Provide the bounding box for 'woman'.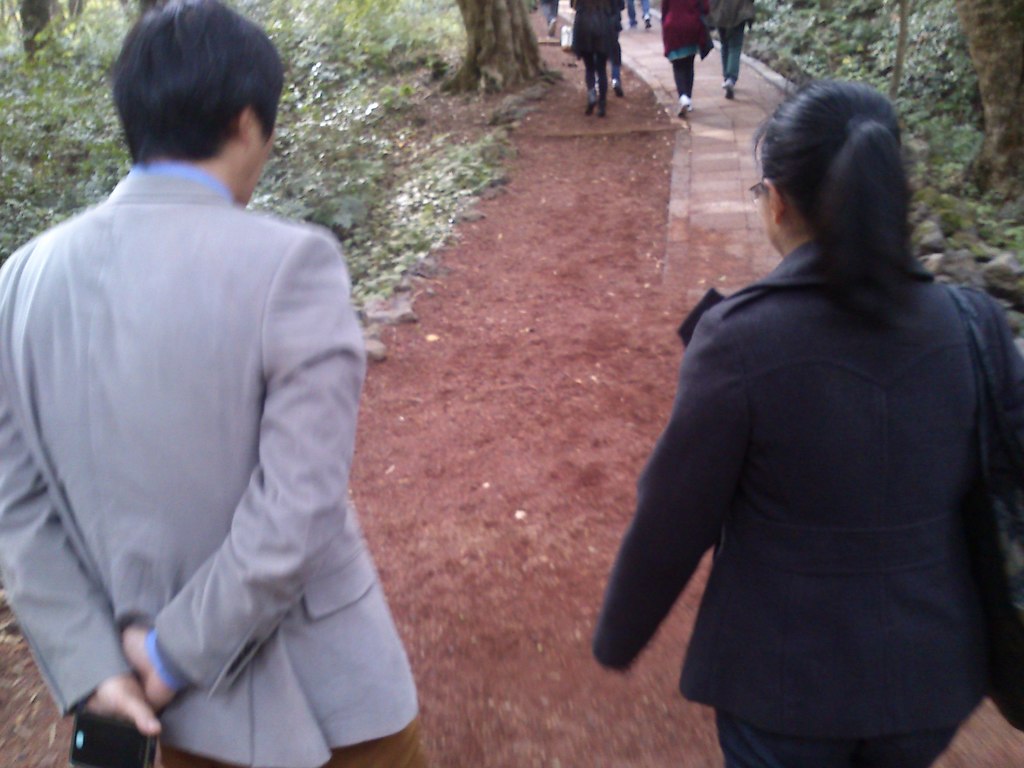
[589, 59, 1006, 765].
